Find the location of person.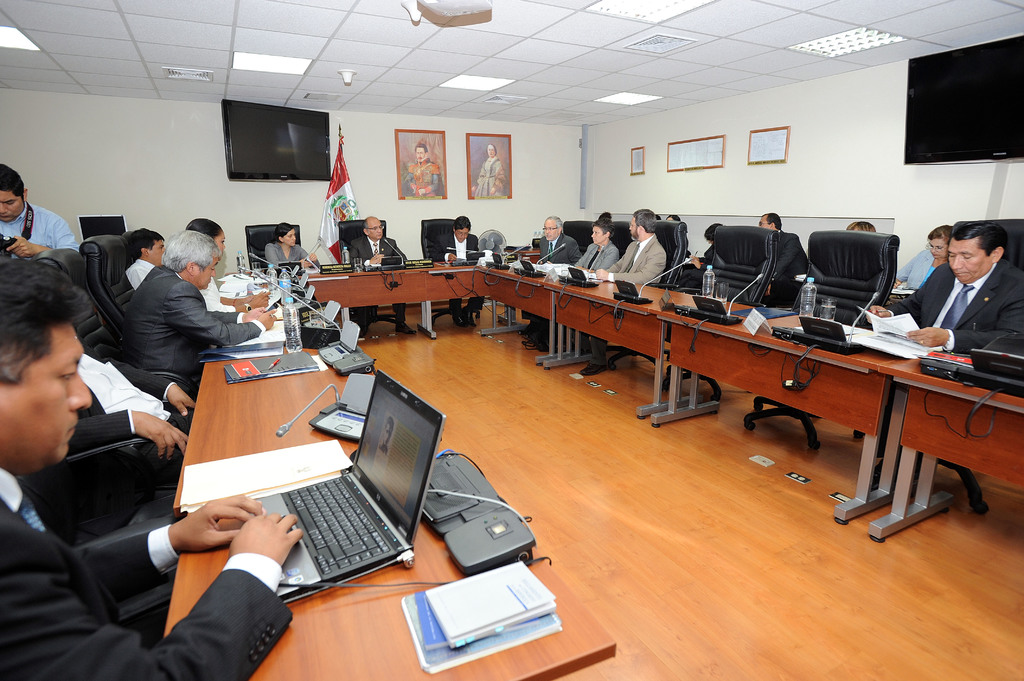
Location: [x1=127, y1=221, x2=180, y2=293].
